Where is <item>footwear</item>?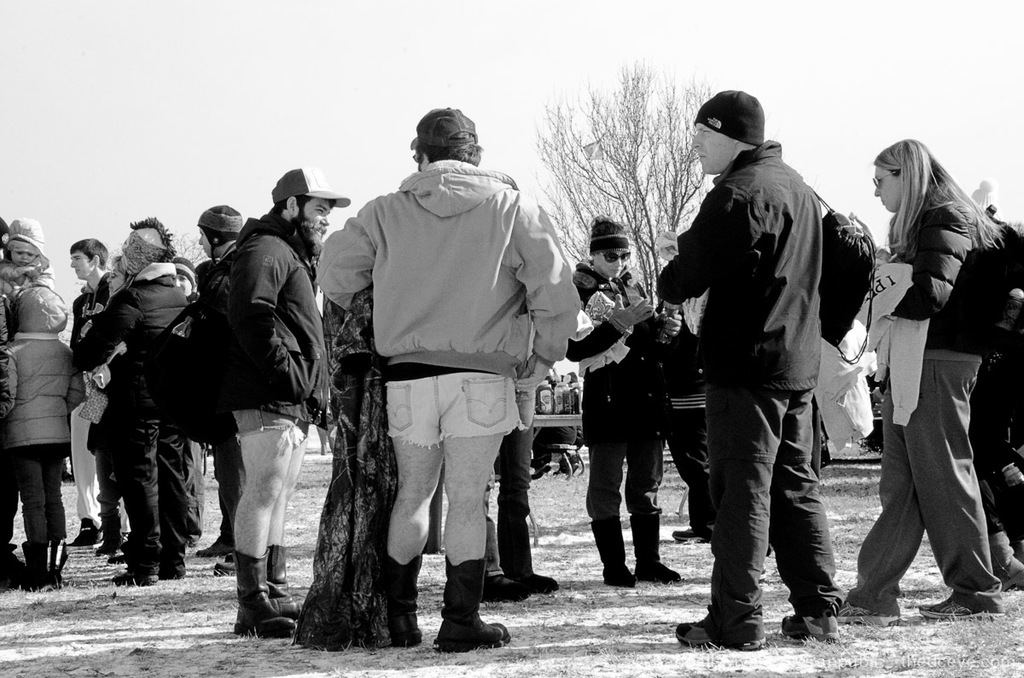
{"x1": 235, "y1": 553, "x2": 299, "y2": 638}.
